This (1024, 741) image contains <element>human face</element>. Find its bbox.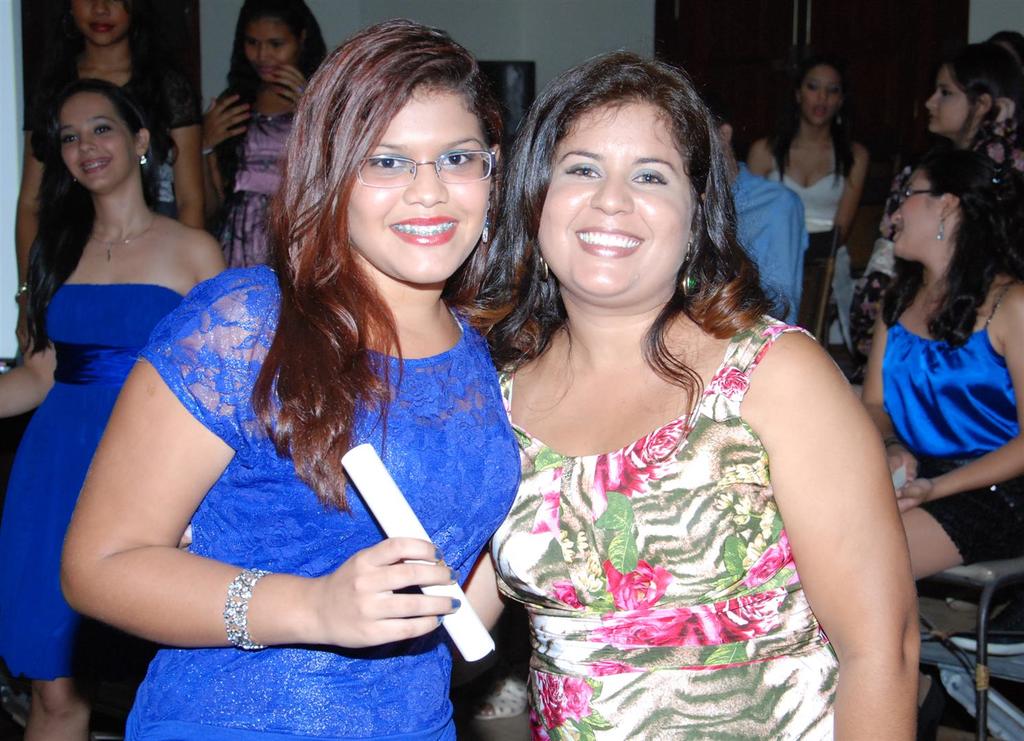
(71, 0, 132, 45).
